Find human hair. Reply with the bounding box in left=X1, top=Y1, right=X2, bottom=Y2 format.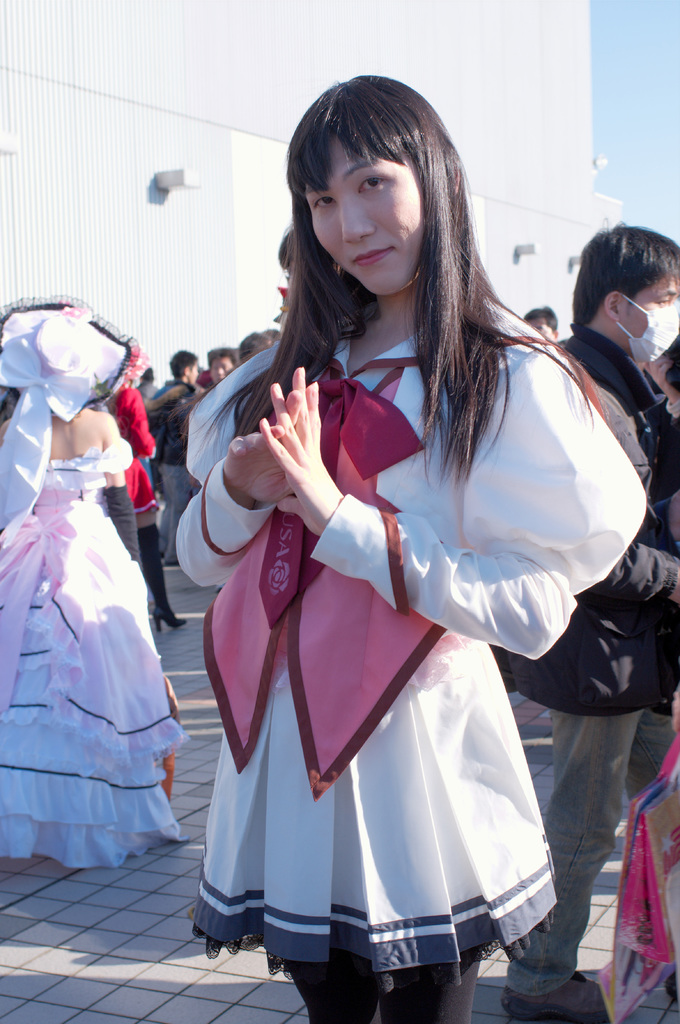
left=212, top=350, right=241, bottom=366.
